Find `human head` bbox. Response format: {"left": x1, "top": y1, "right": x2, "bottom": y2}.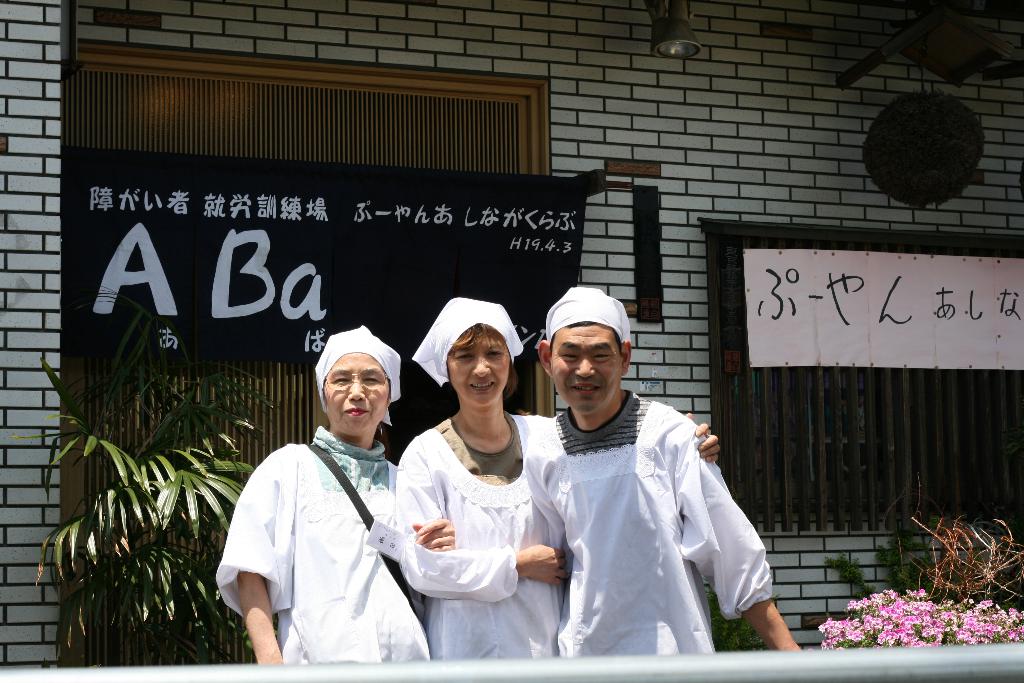
{"left": 307, "top": 341, "right": 392, "bottom": 445}.
